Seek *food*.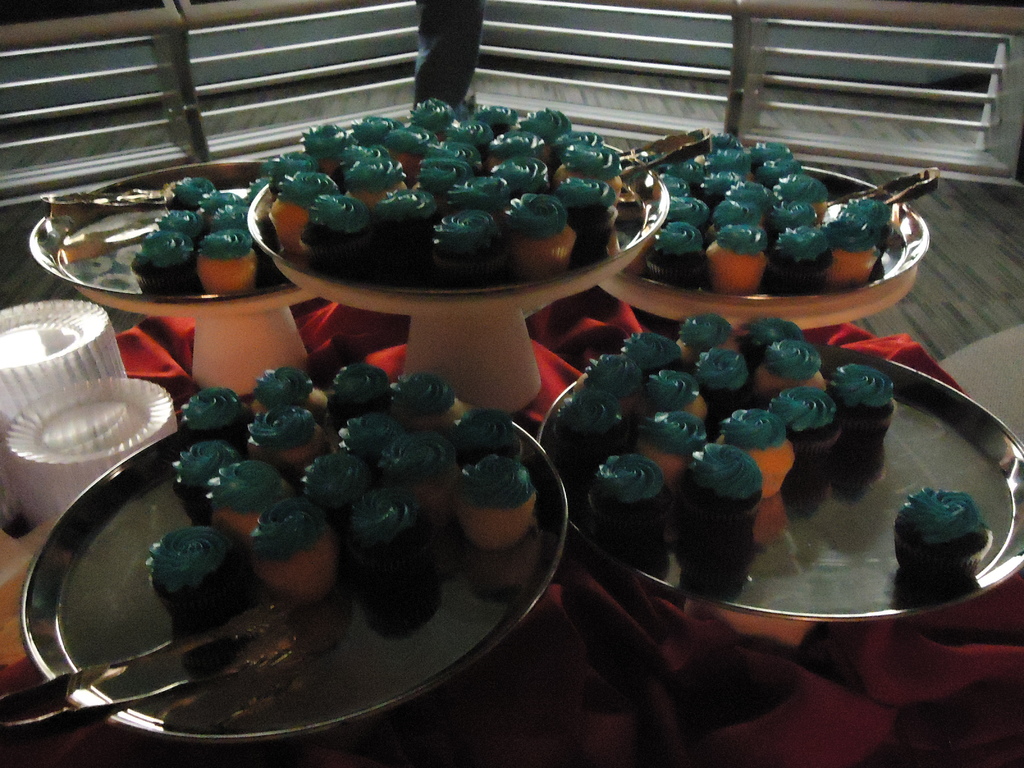
778, 197, 824, 225.
